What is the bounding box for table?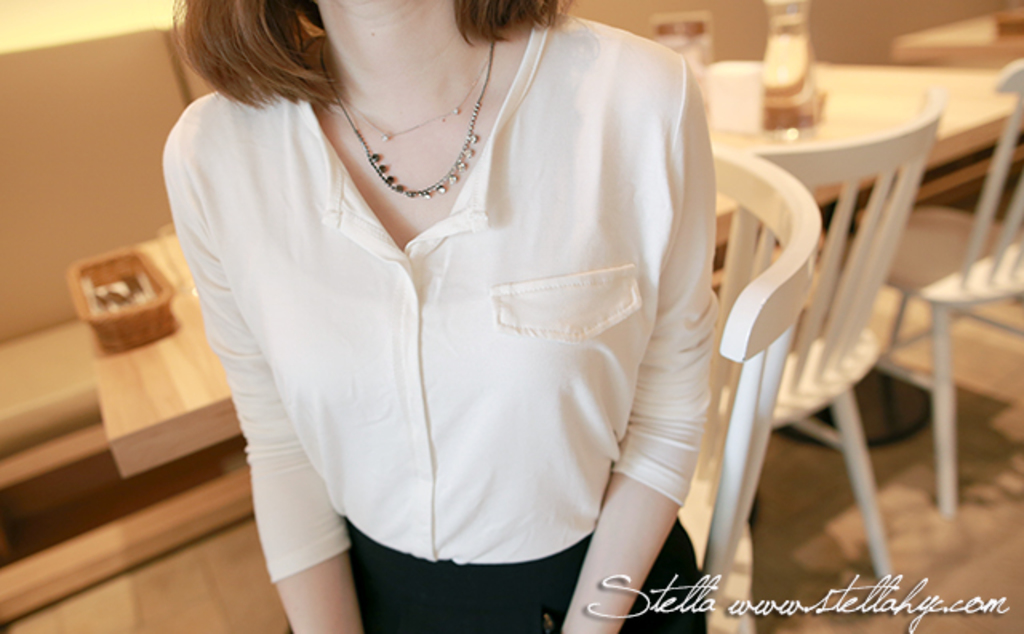
<bbox>74, 59, 1022, 485</bbox>.
